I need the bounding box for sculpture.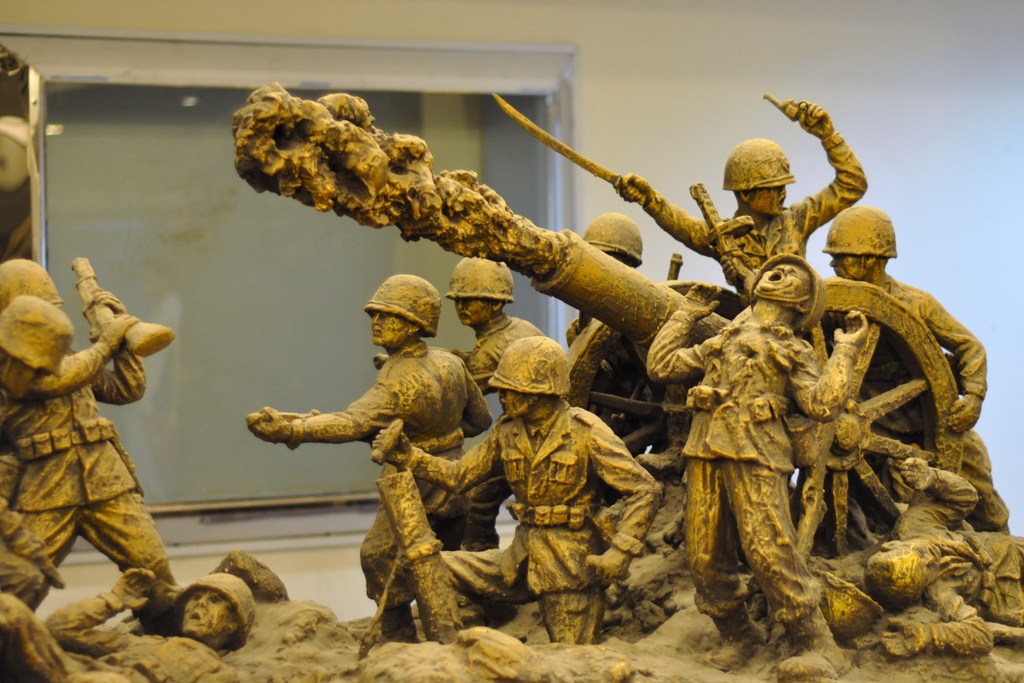
Here it is: 191,90,935,655.
